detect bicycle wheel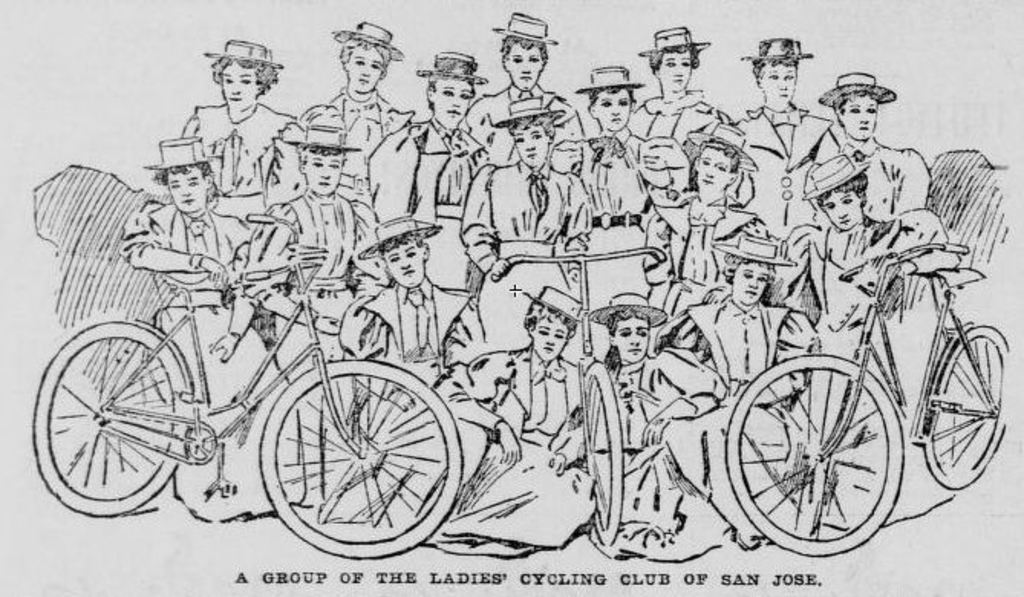
rect(28, 320, 191, 519)
